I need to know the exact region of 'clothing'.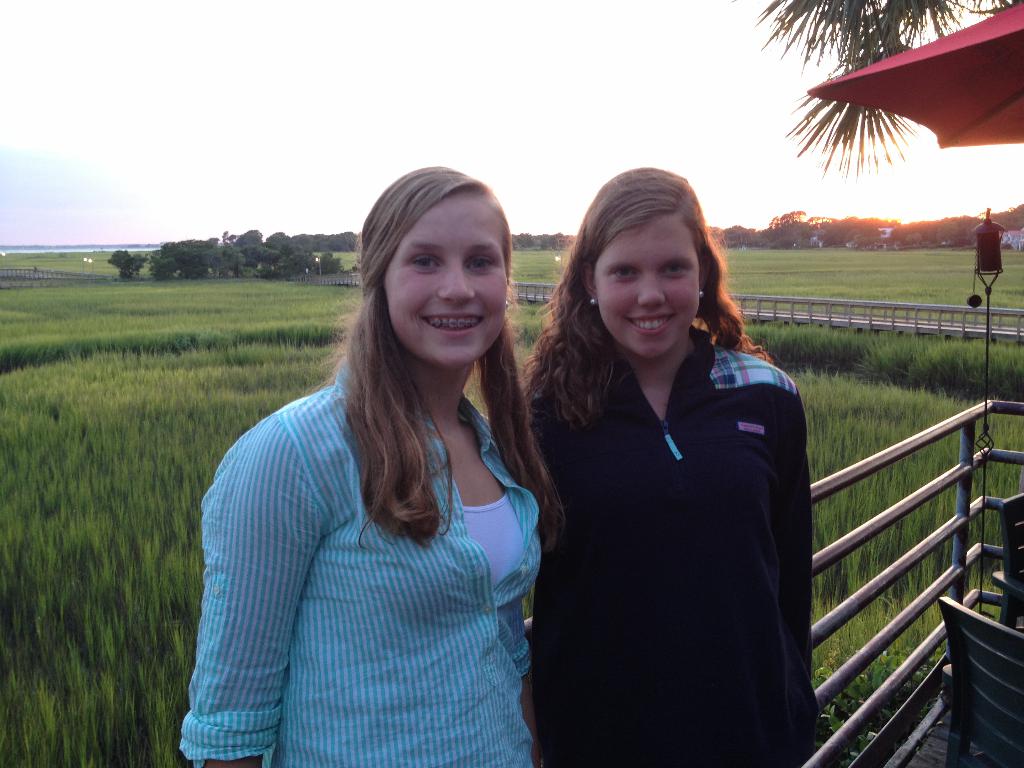
Region: detection(163, 379, 544, 767).
